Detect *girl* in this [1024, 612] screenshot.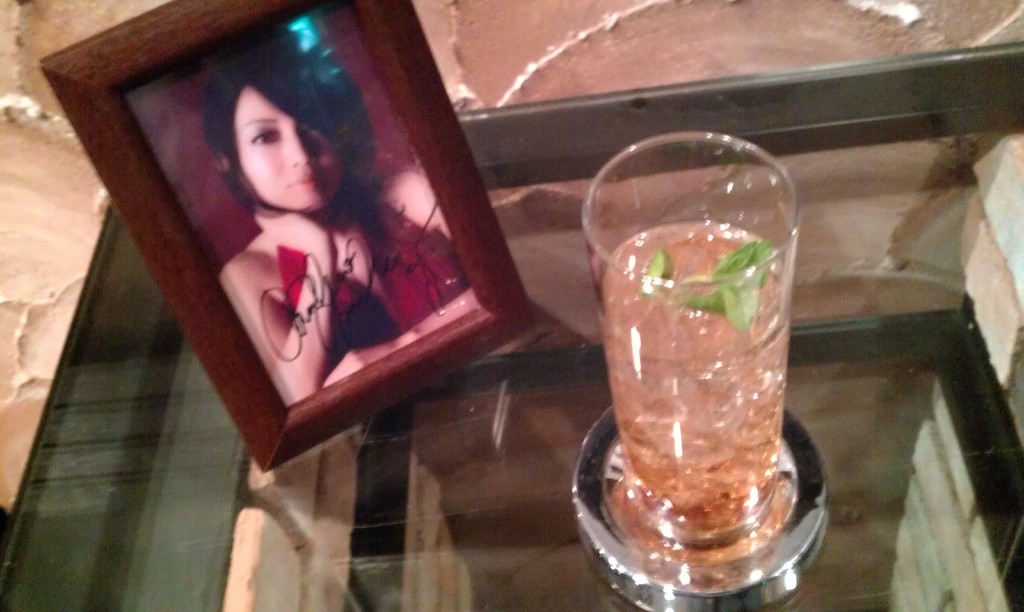
Detection: detection(219, 33, 486, 410).
